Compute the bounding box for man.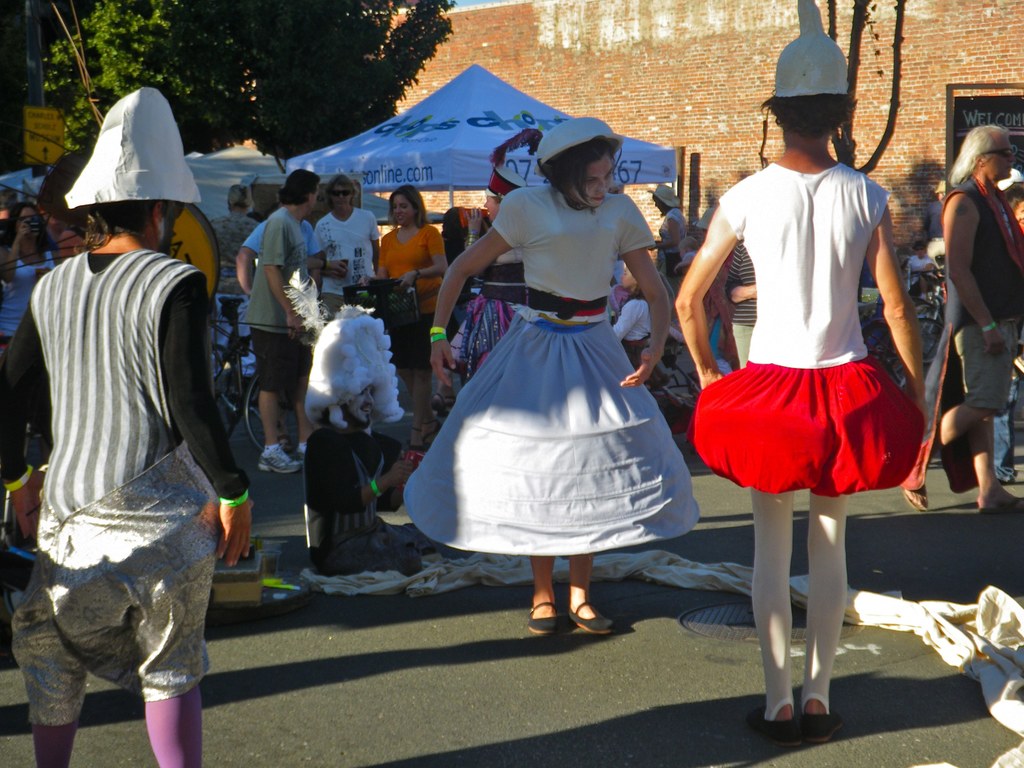
<bbox>0, 88, 251, 767</bbox>.
